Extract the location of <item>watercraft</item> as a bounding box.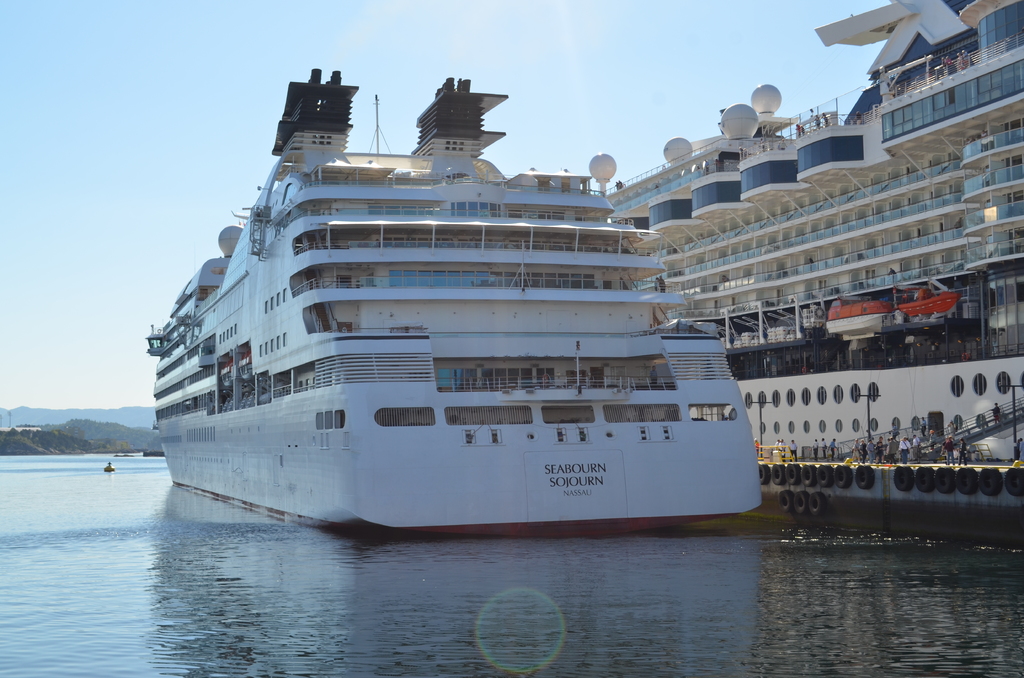
bbox=[599, 0, 1023, 547].
